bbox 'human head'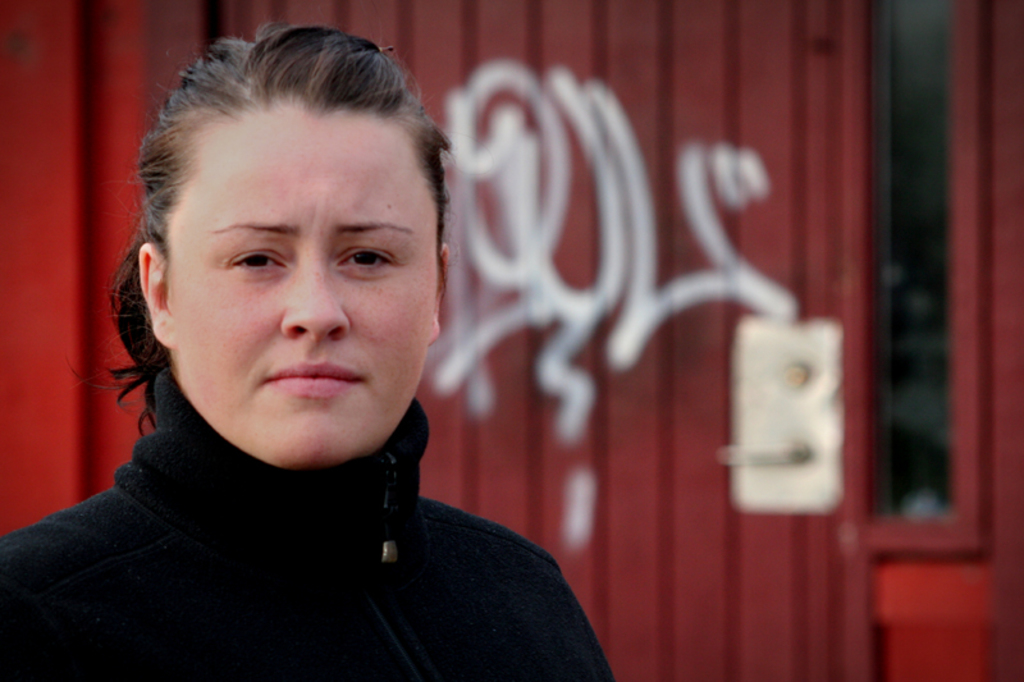
pyautogui.locateOnScreen(140, 19, 442, 432)
